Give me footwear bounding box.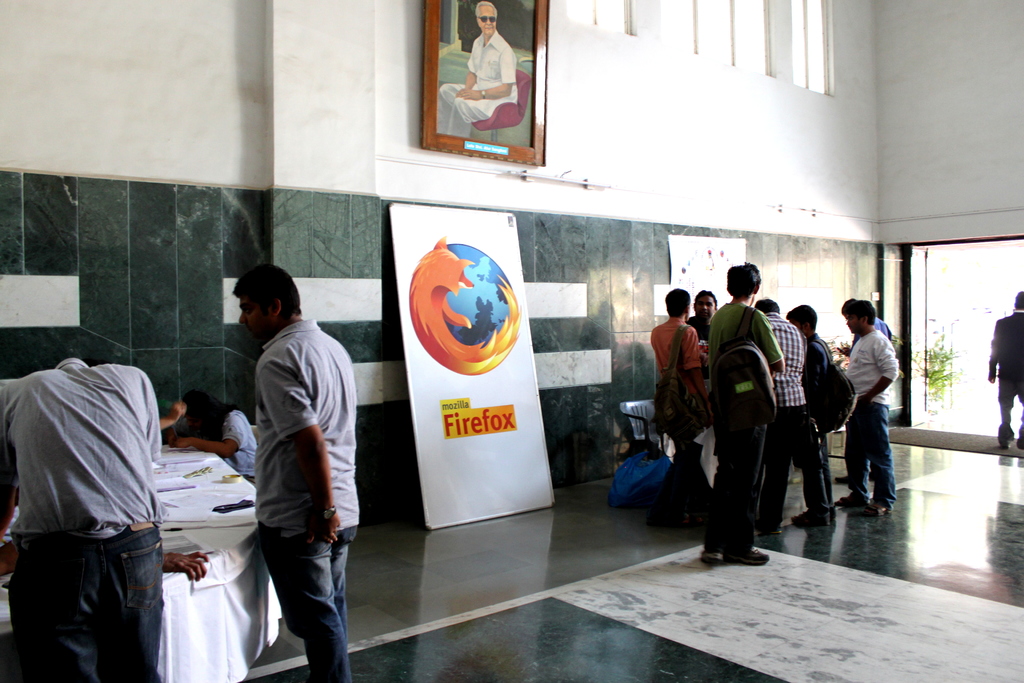
792/508/833/530.
